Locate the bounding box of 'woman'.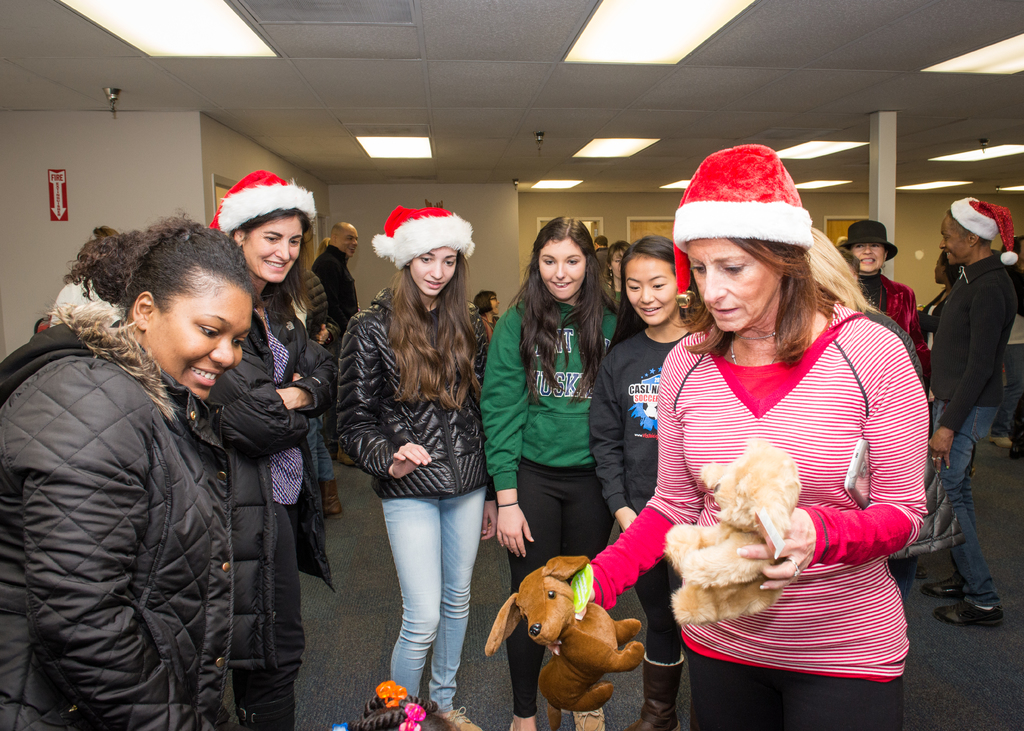
Bounding box: l=336, t=205, r=487, b=730.
